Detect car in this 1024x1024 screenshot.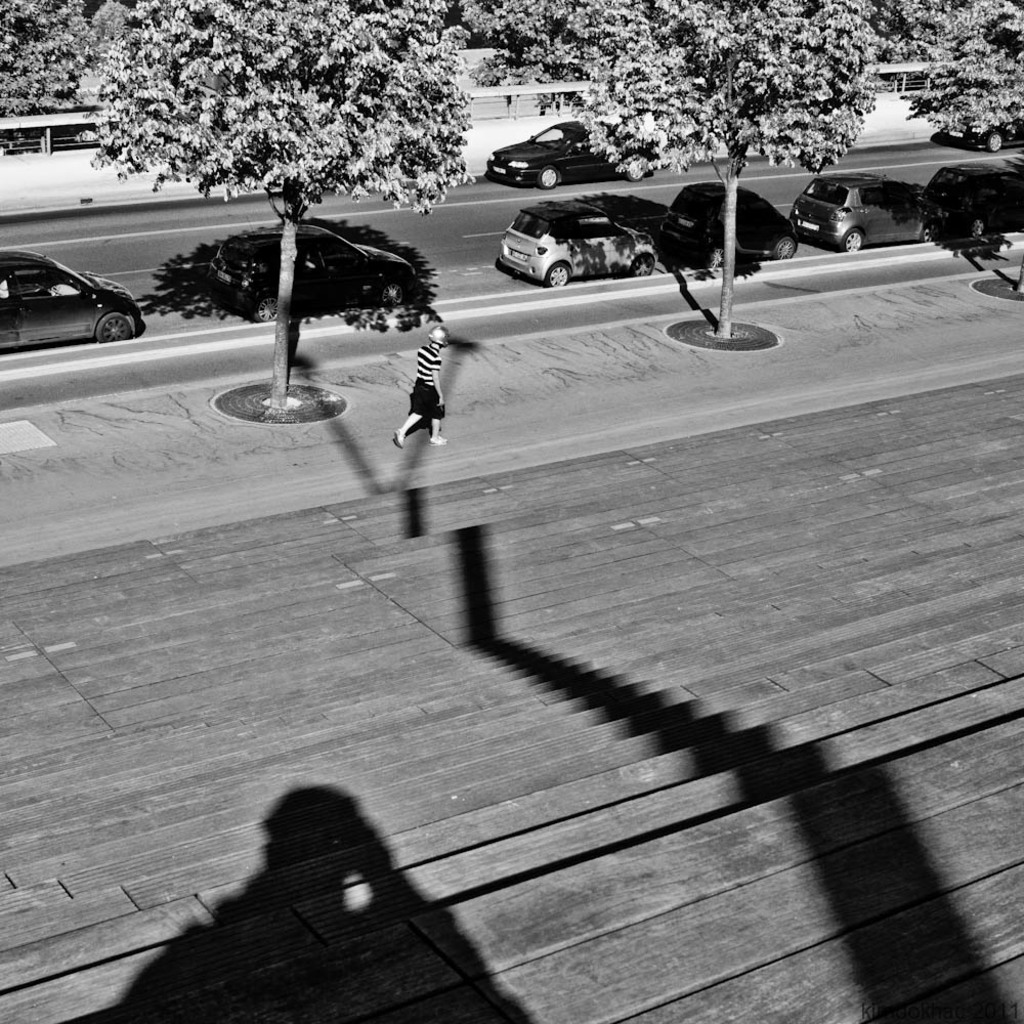
Detection: [x1=484, y1=121, x2=656, y2=188].
